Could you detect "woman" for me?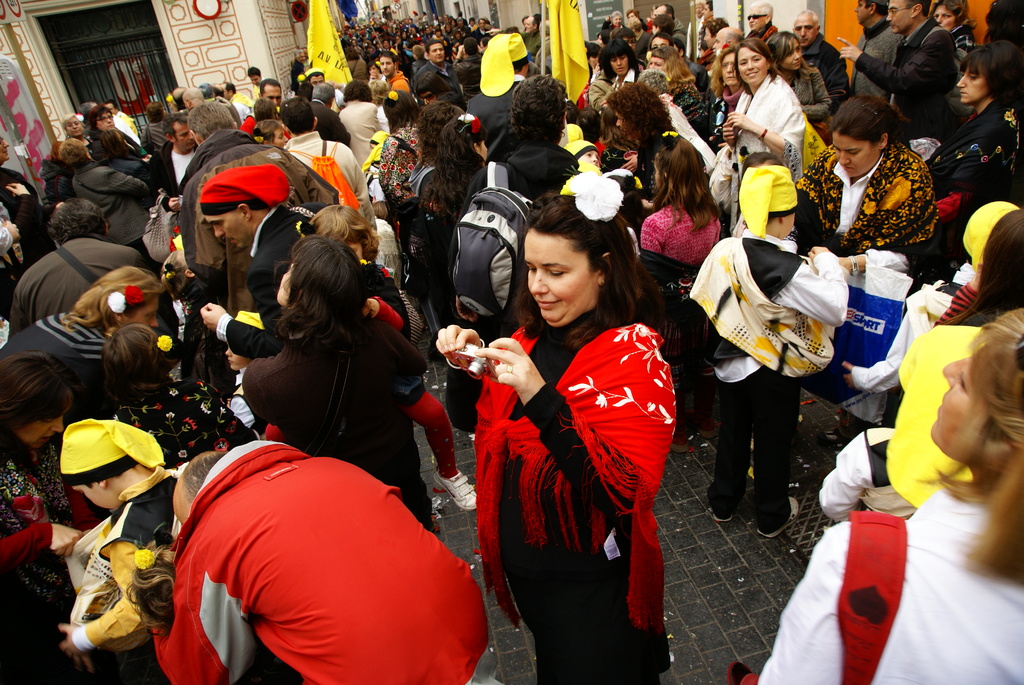
Detection result: BBox(596, 40, 636, 94).
